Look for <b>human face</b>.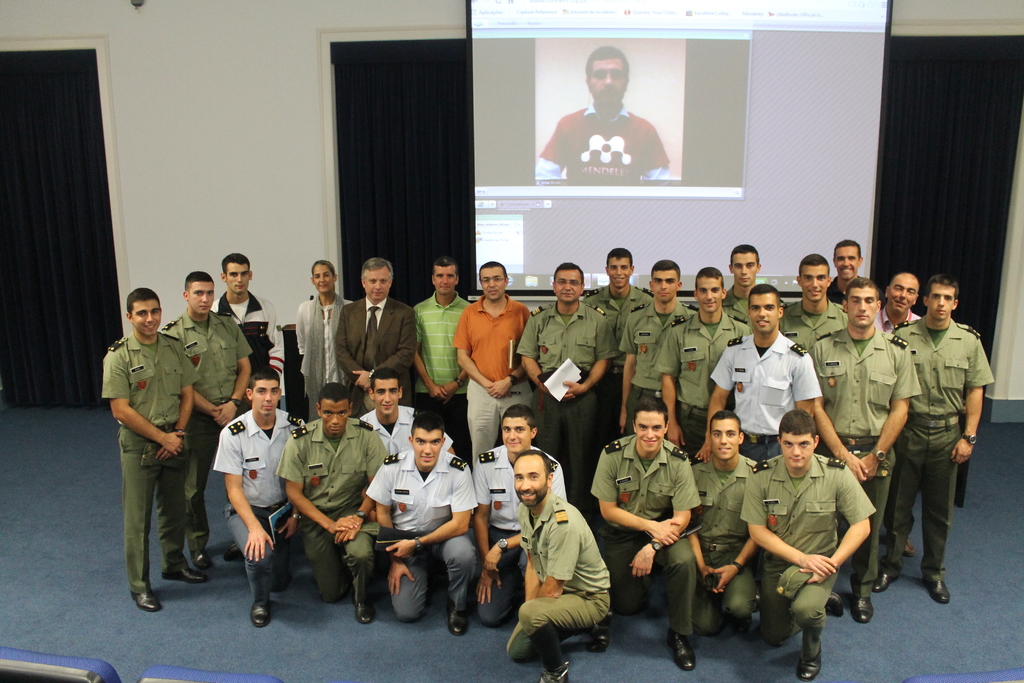
Found: [516, 459, 545, 509].
